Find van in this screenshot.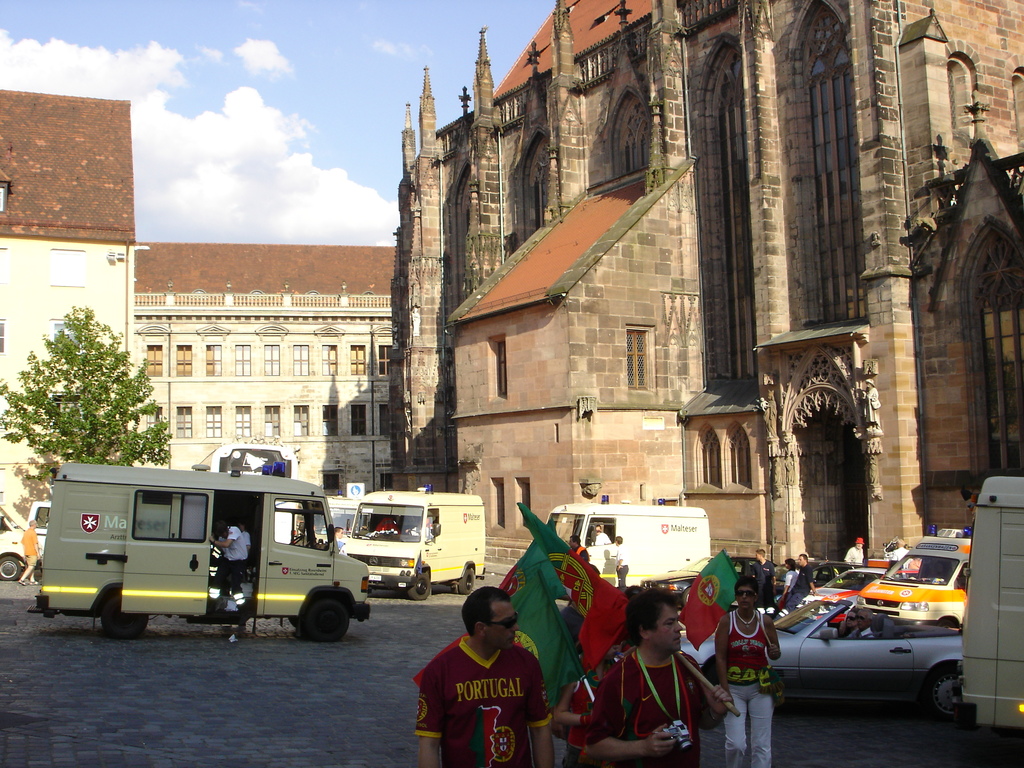
The bounding box for van is select_region(36, 471, 370, 639).
